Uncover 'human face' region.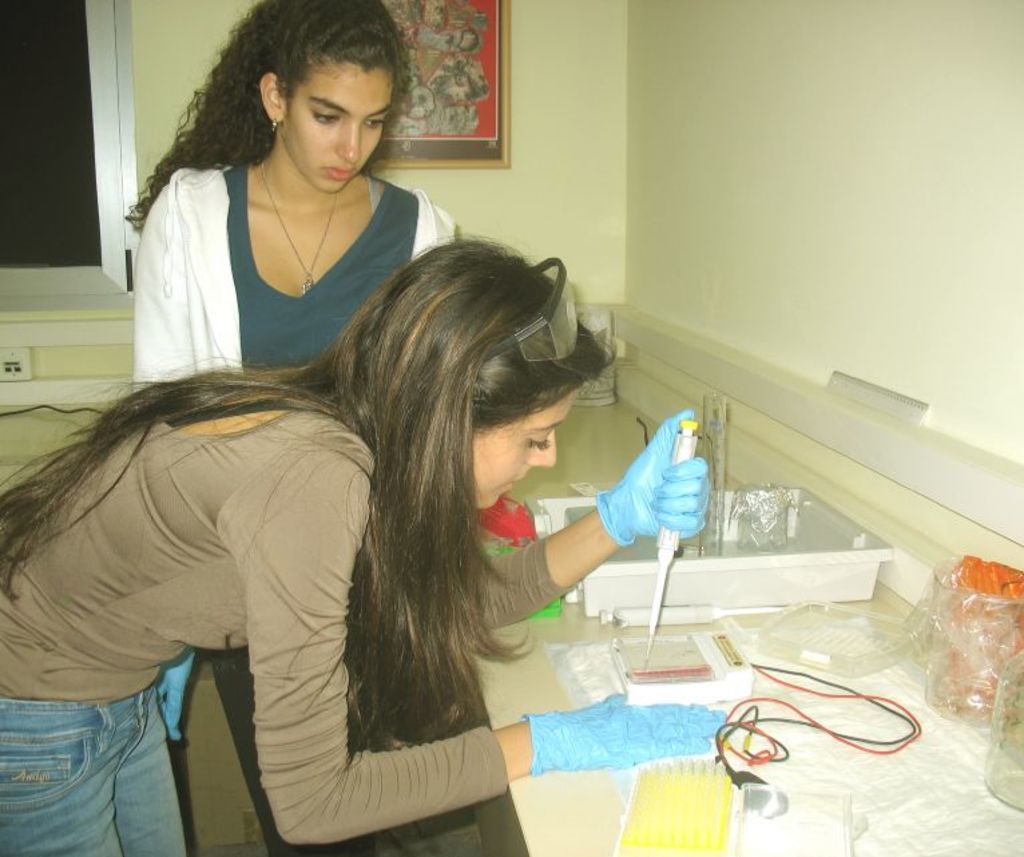
Uncovered: (x1=472, y1=390, x2=575, y2=515).
